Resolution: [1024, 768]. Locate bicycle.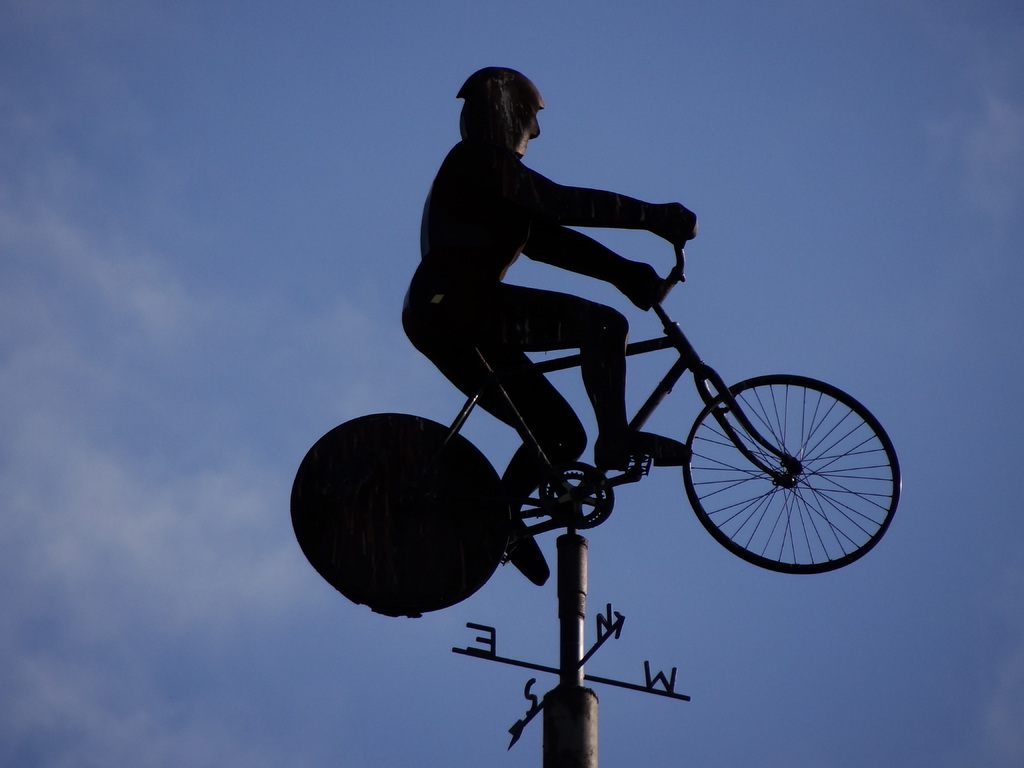
294,209,900,617.
